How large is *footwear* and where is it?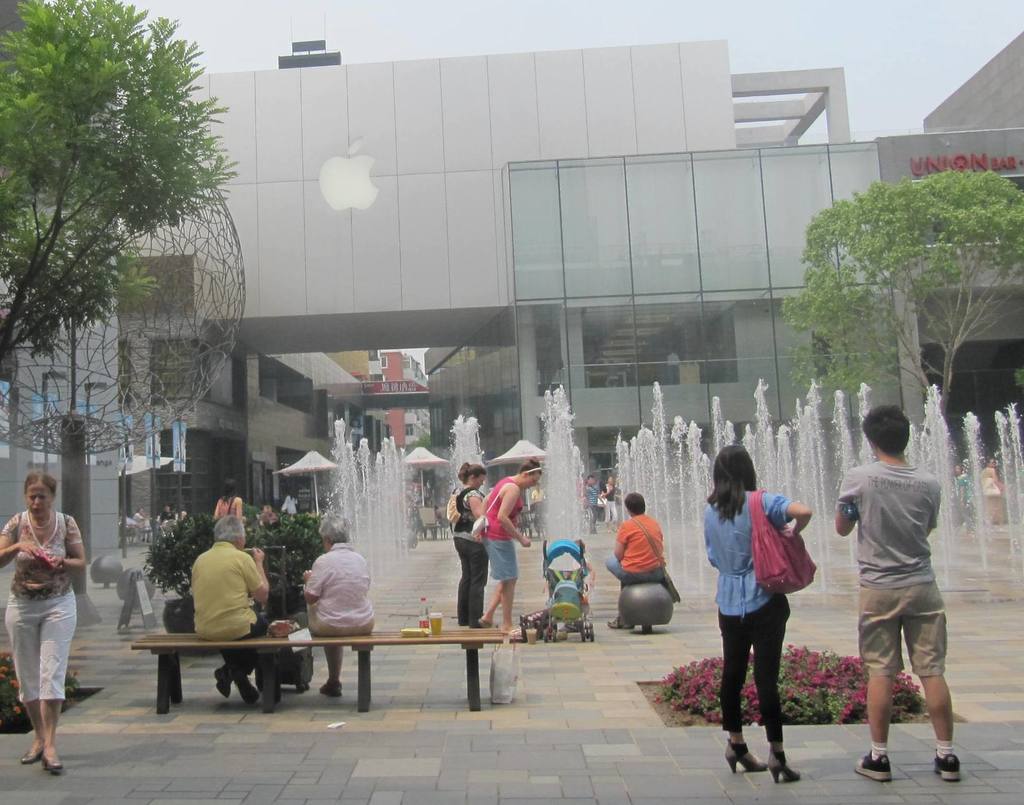
Bounding box: {"x1": 933, "y1": 754, "x2": 961, "y2": 781}.
